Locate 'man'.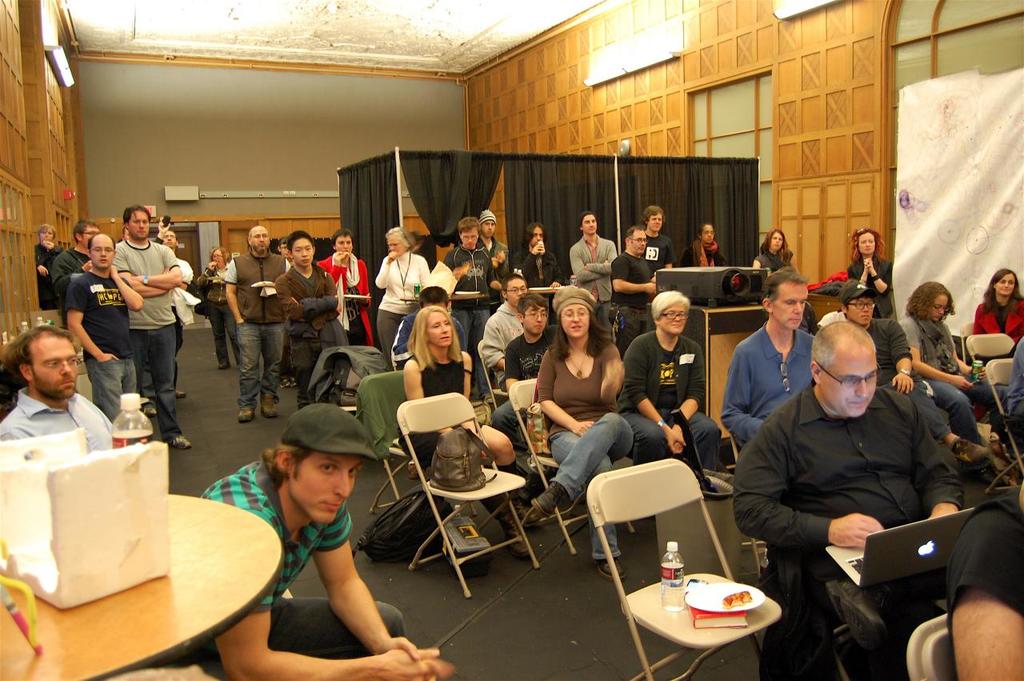
Bounding box: rect(562, 199, 629, 331).
